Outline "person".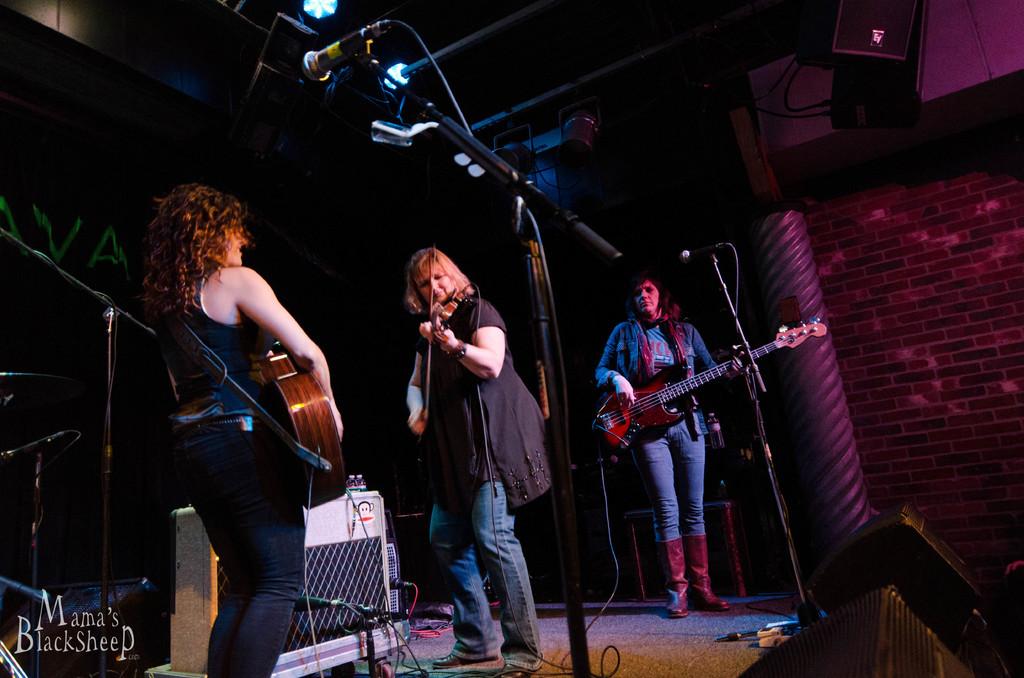
Outline: locate(596, 241, 767, 574).
